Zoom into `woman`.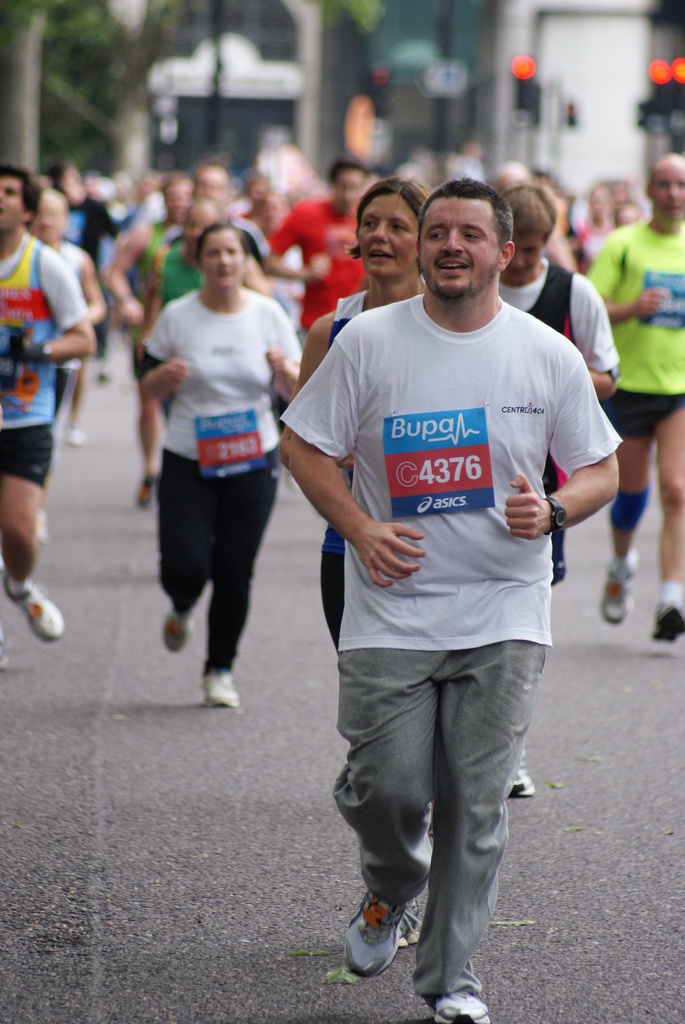
Zoom target: (left=136, top=220, right=310, bottom=705).
